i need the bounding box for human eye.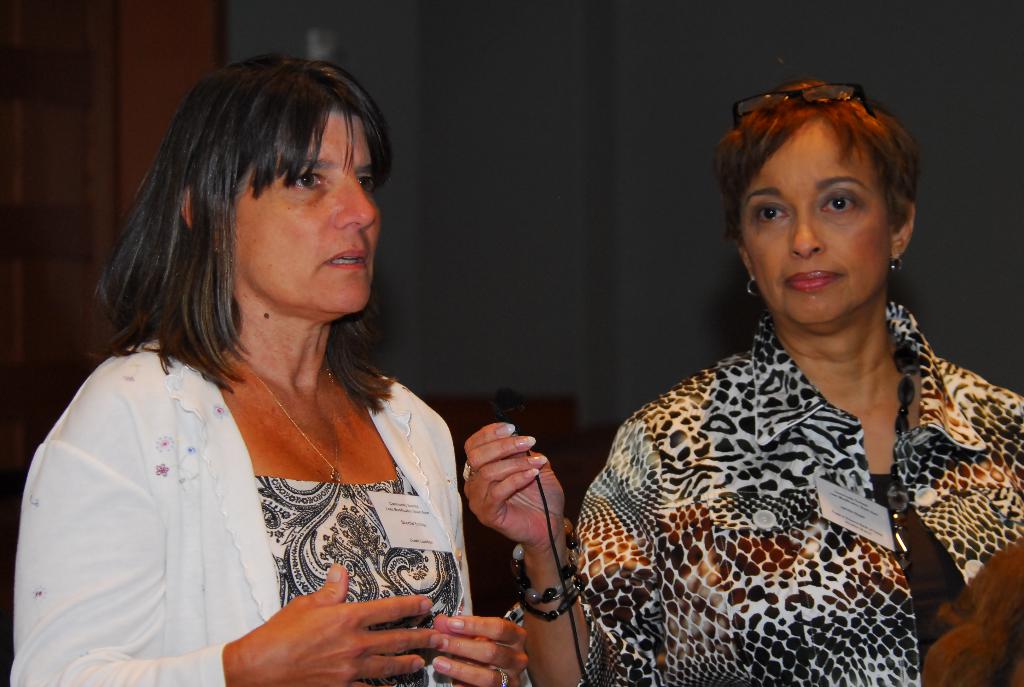
Here it is: Rect(752, 201, 792, 226).
